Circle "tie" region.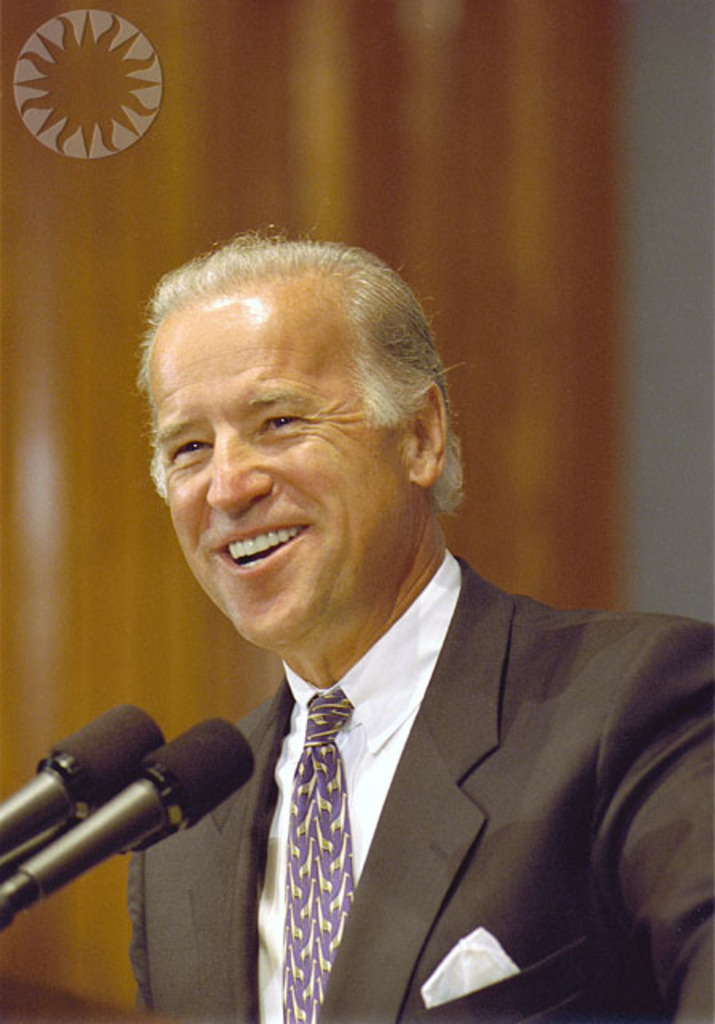
Region: 267/678/376/1023.
